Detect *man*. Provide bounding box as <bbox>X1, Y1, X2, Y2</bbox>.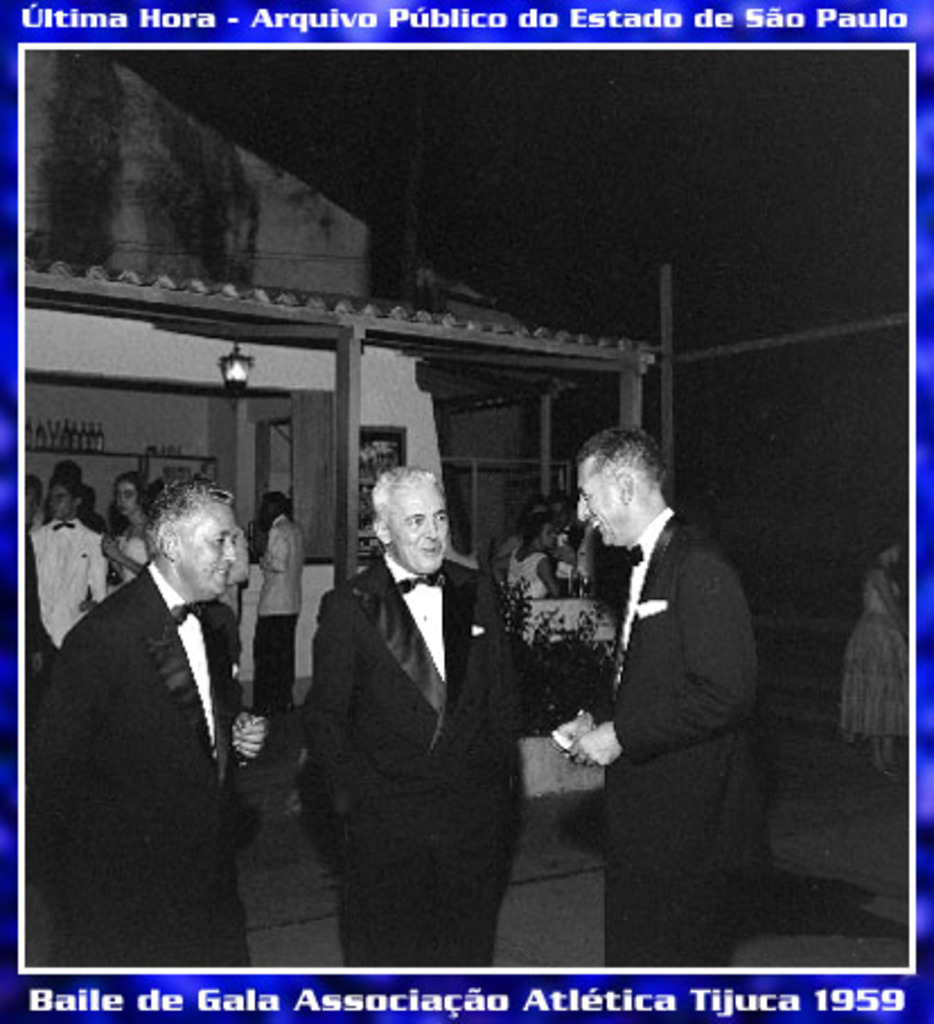
<bbox>559, 424, 767, 972</bbox>.
